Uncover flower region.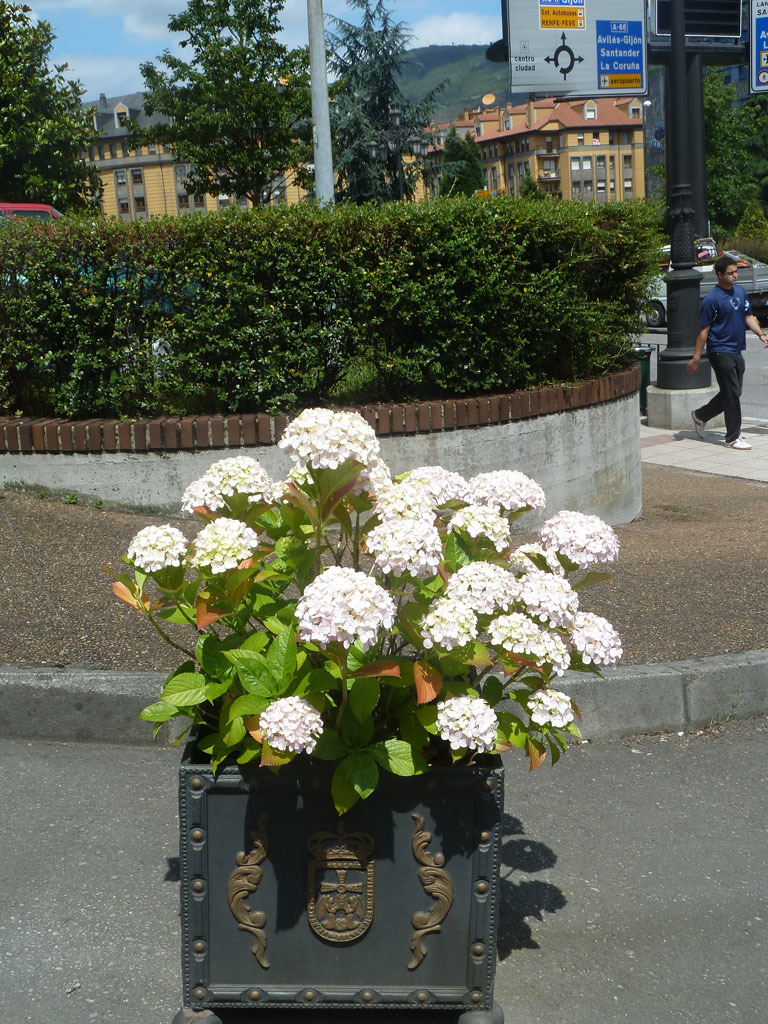
Uncovered: bbox=(281, 398, 380, 476).
